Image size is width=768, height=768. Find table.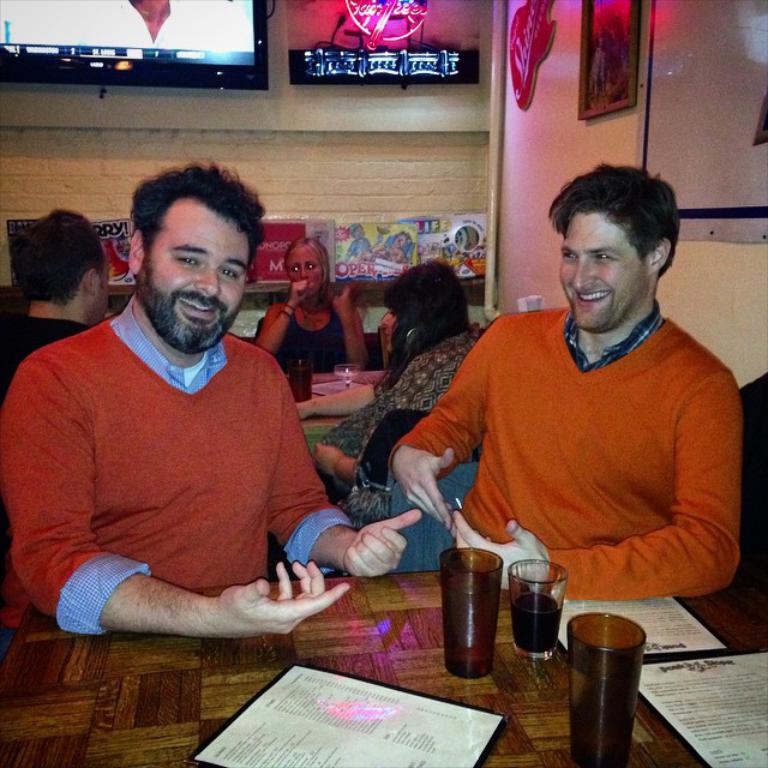
(left=74, top=532, right=716, bottom=760).
